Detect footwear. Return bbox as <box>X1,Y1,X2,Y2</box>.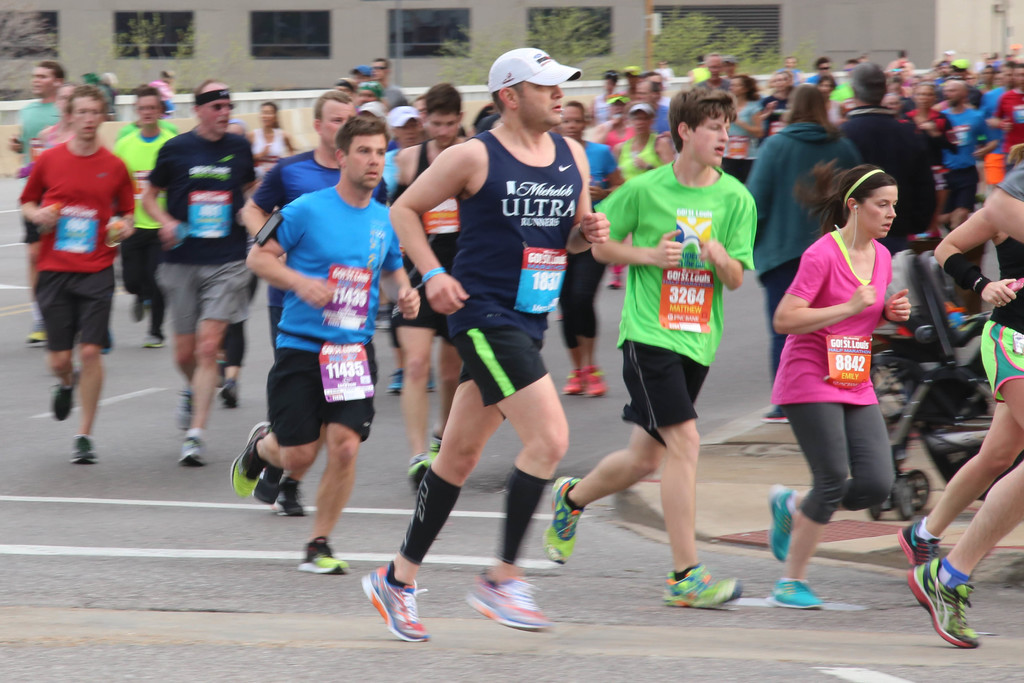
<box>907,557,978,648</box>.
